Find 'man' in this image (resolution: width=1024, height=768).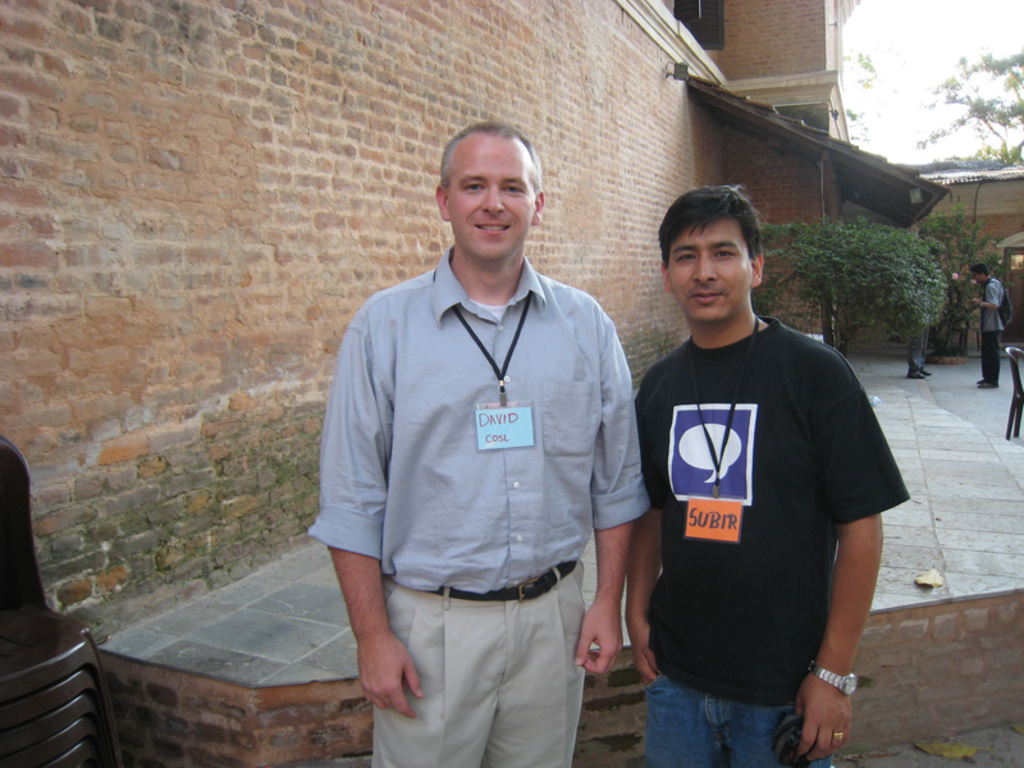
966, 262, 1005, 397.
